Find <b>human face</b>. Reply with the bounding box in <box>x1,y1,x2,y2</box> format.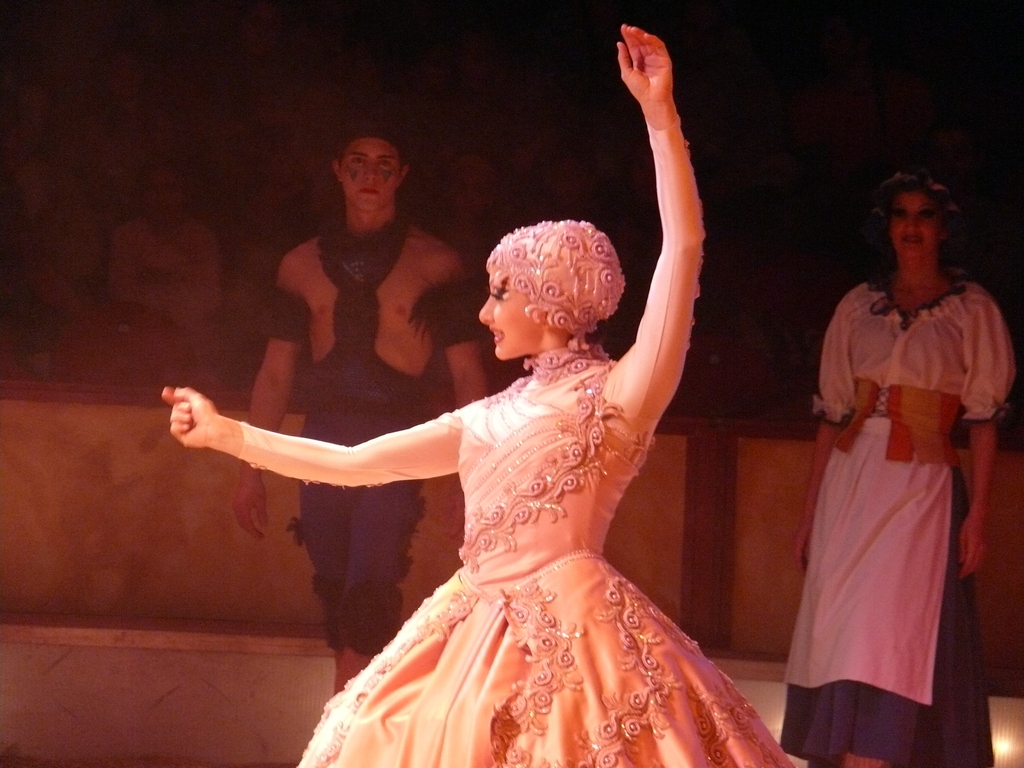
<box>477,270,527,361</box>.
